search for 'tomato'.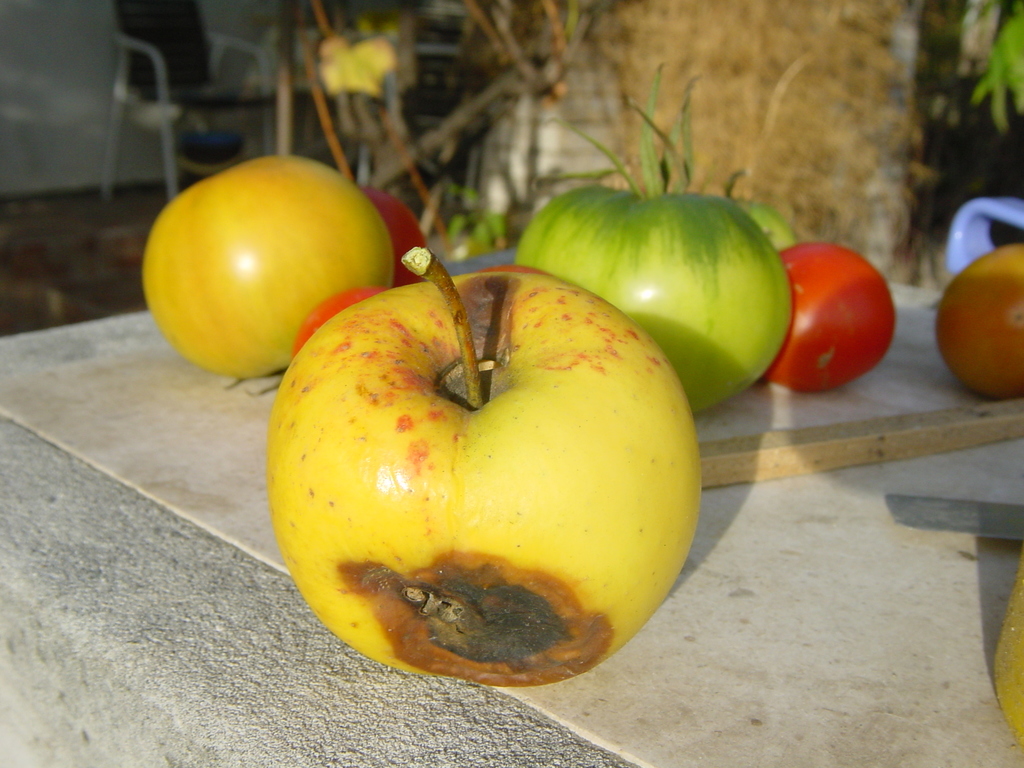
Found at box(938, 241, 1023, 401).
